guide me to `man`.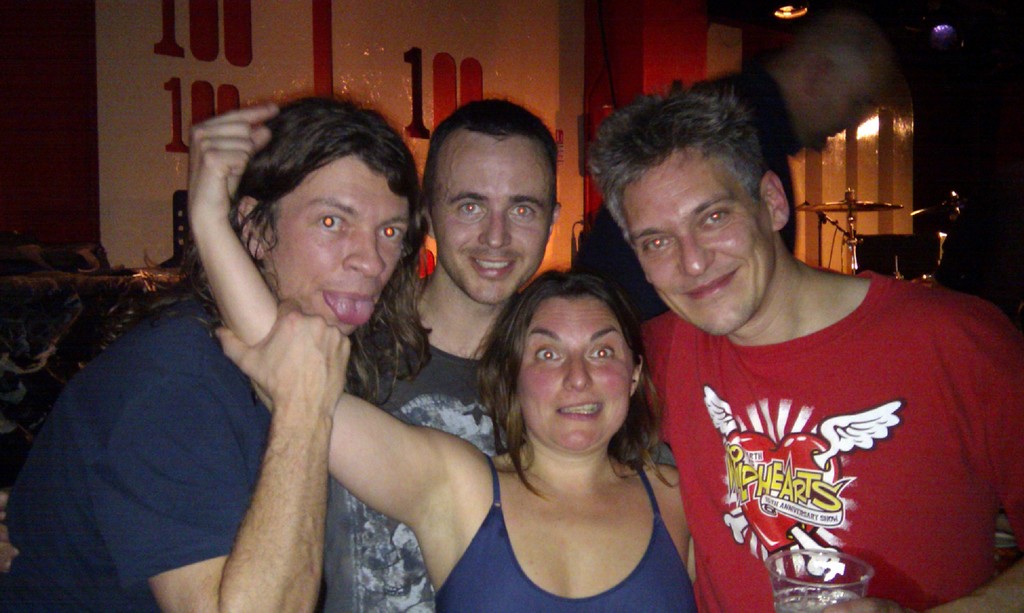
Guidance: (319, 99, 567, 612).
